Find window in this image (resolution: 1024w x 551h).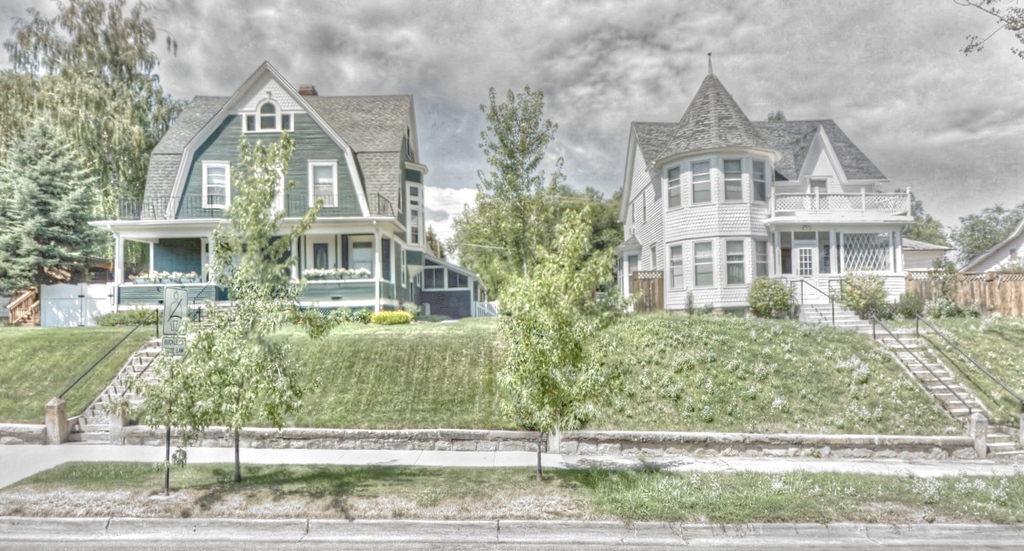
753:161:768:205.
